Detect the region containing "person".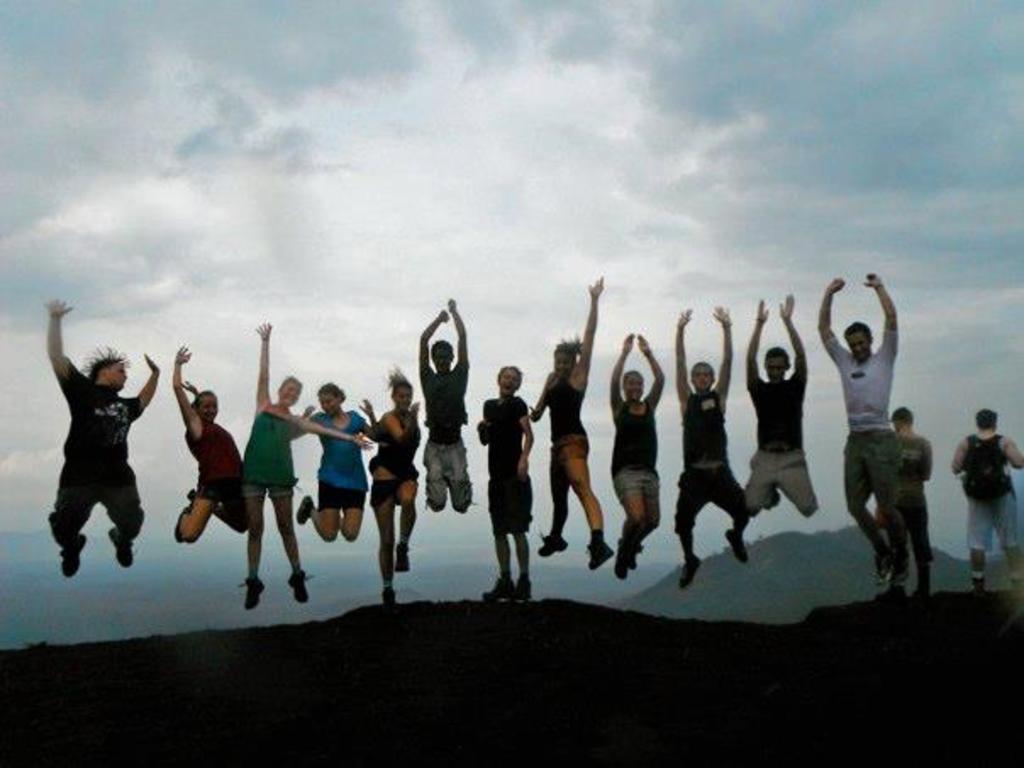
crop(478, 361, 539, 607).
